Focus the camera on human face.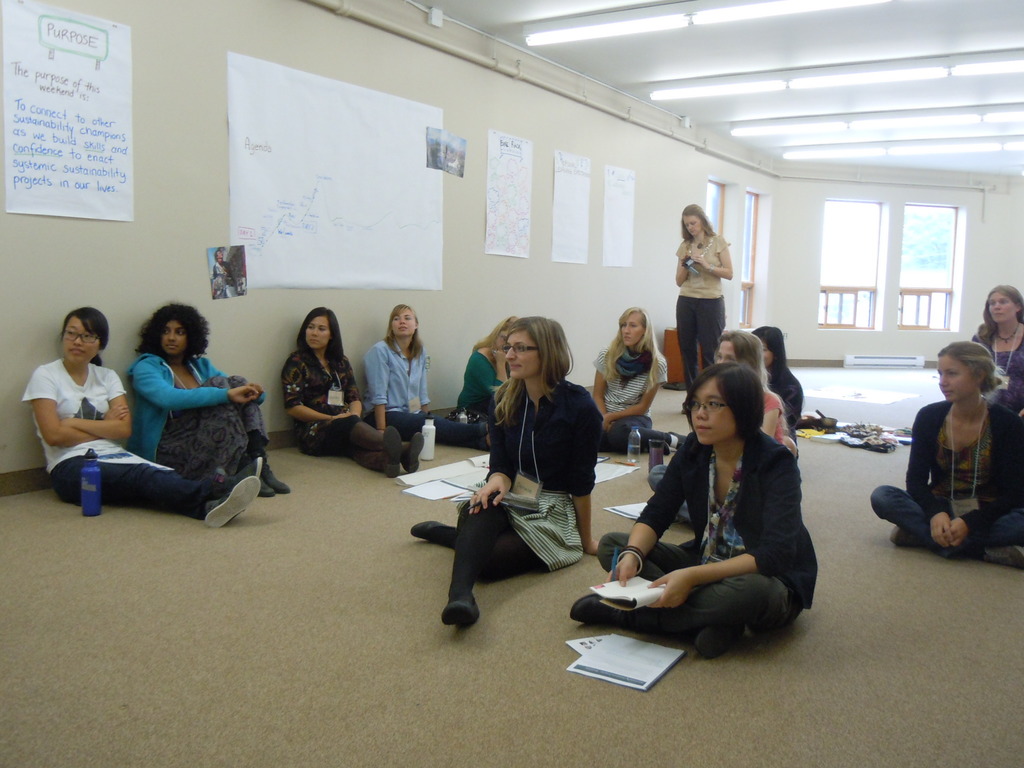
Focus region: <region>986, 289, 1022, 324</region>.
